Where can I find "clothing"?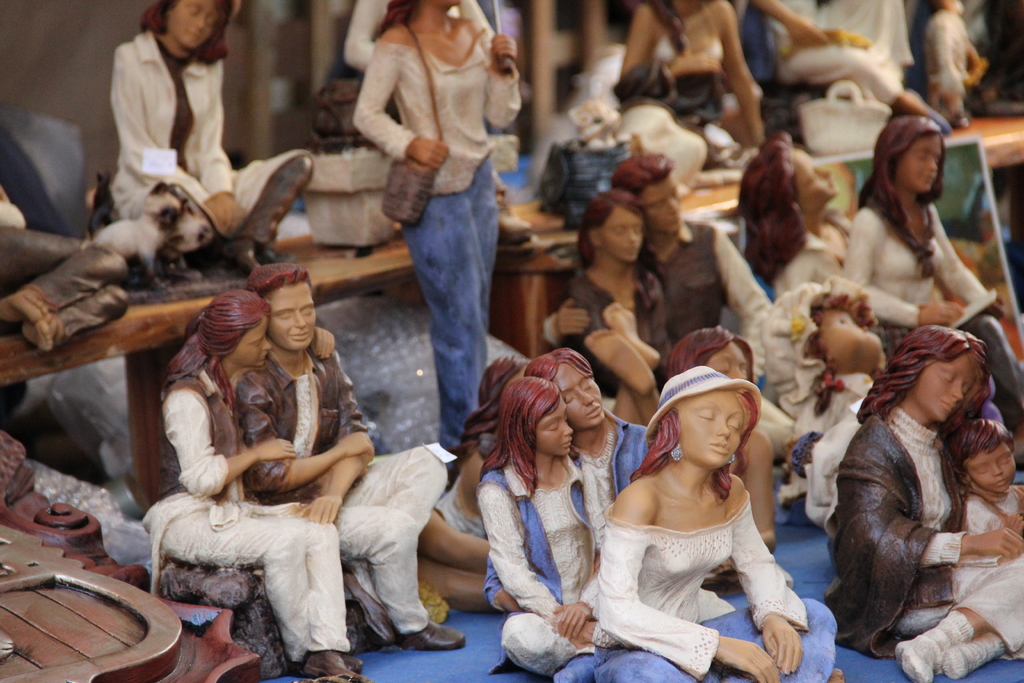
You can find it at 477 451 618 673.
